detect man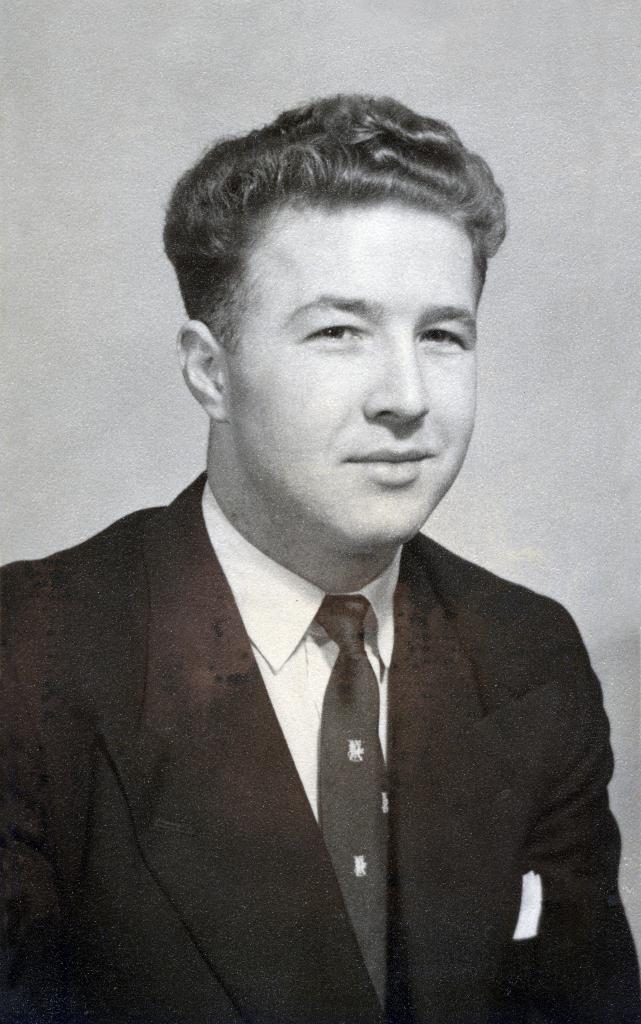
<box>0,108,637,1005</box>
